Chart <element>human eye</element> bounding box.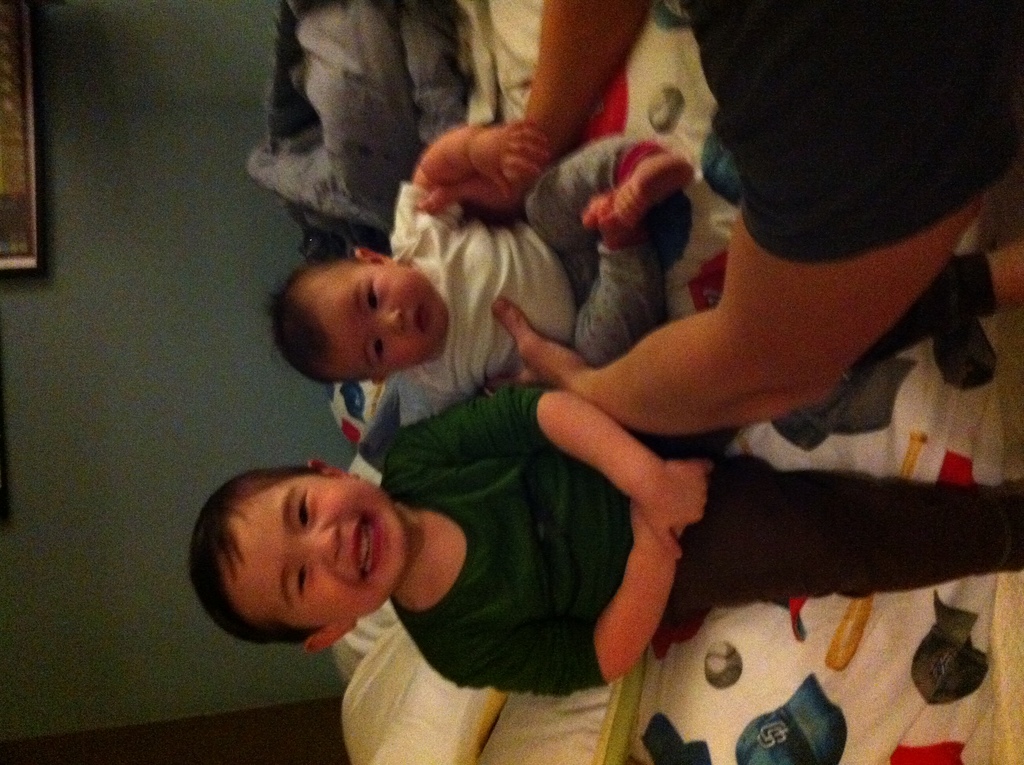
Charted: x1=370 y1=336 x2=386 y2=371.
